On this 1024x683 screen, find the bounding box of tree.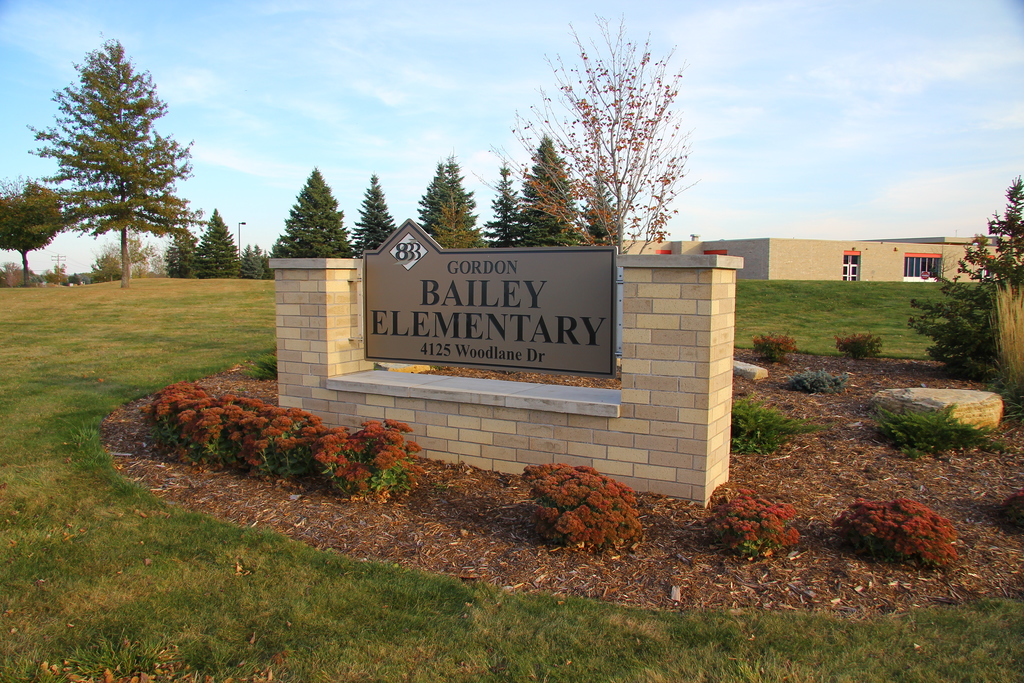
Bounding box: (351,169,399,254).
